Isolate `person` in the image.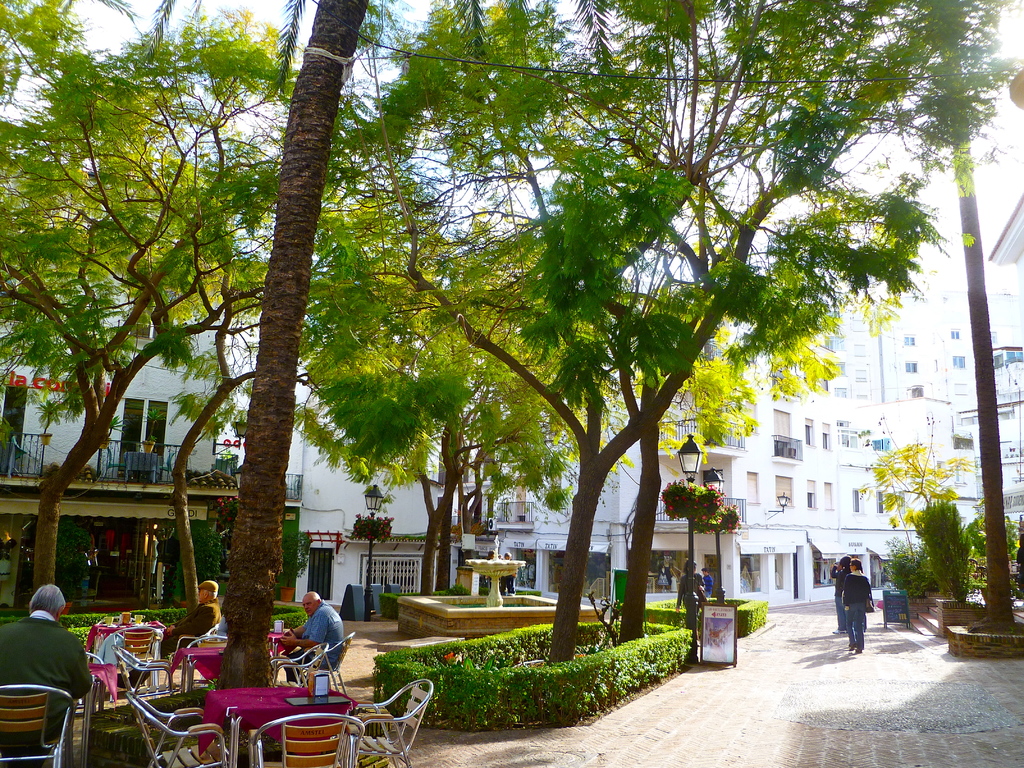
Isolated region: 115 579 220 691.
